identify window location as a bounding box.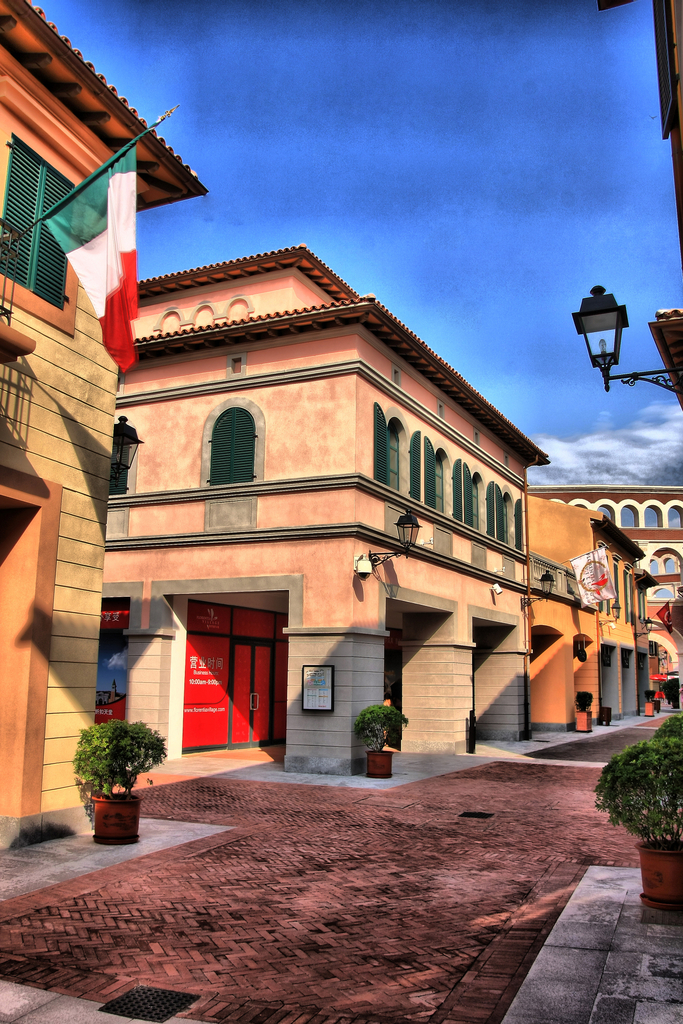
BBox(194, 394, 267, 497).
